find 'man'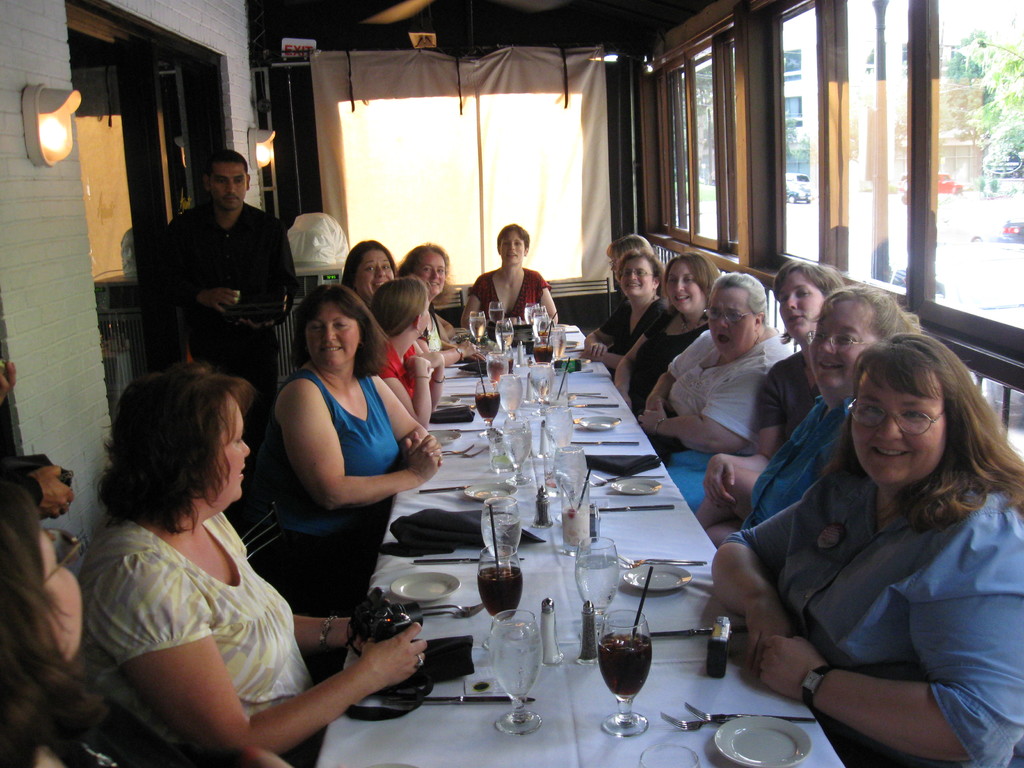
(x1=149, y1=152, x2=297, y2=411)
